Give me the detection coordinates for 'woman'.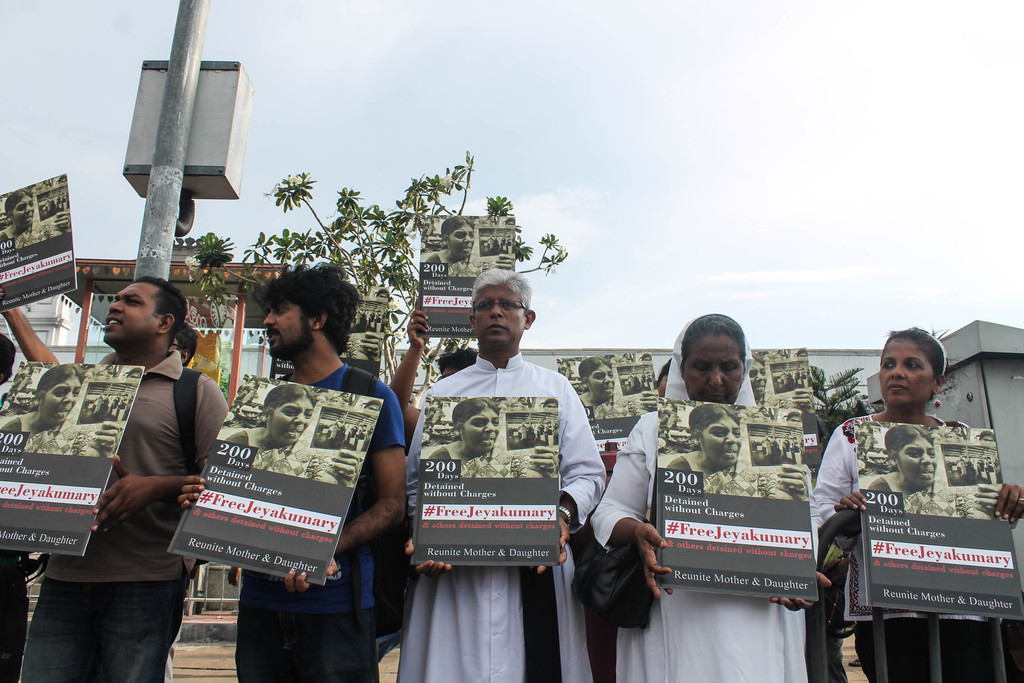
572/358/650/416.
